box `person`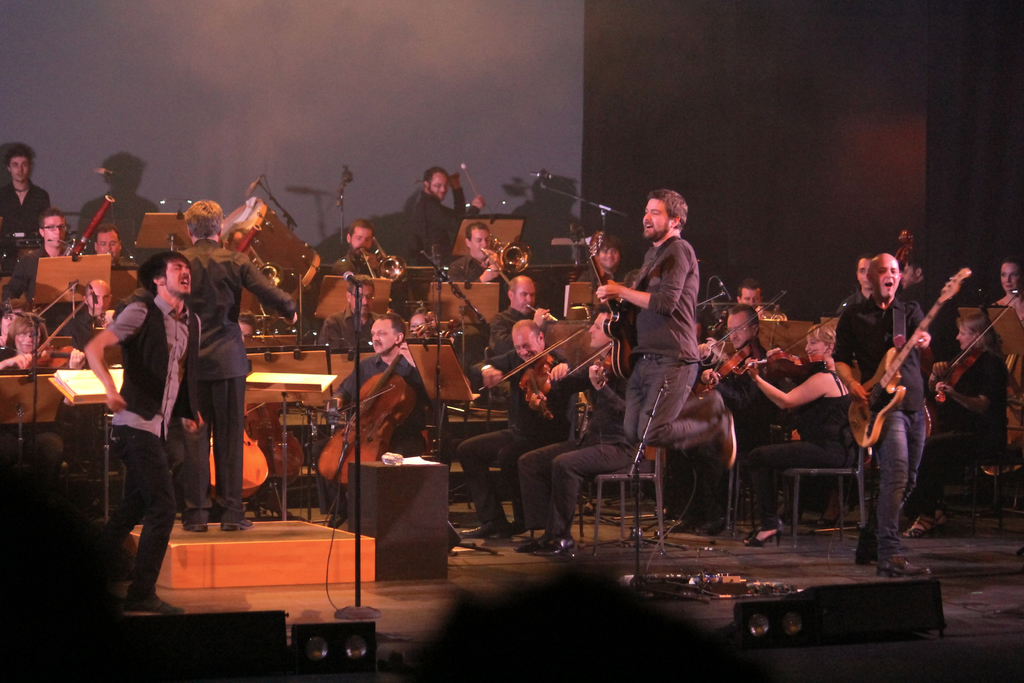
Rect(900, 308, 1006, 539)
